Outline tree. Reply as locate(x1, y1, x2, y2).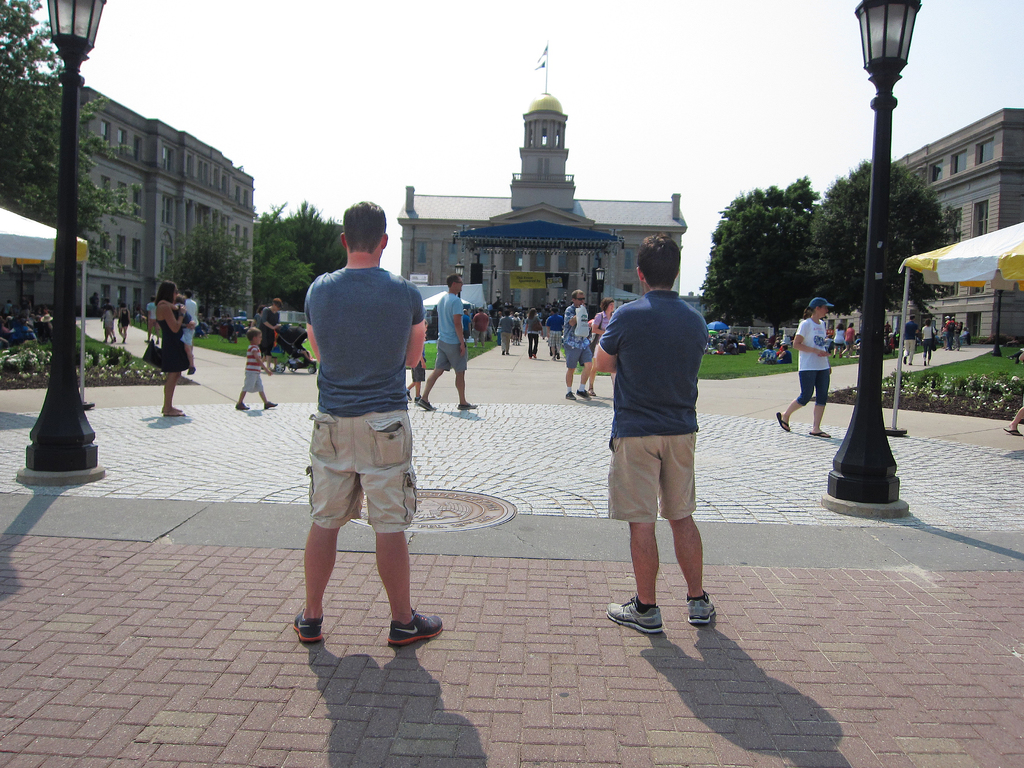
locate(0, 0, 149, 326).
